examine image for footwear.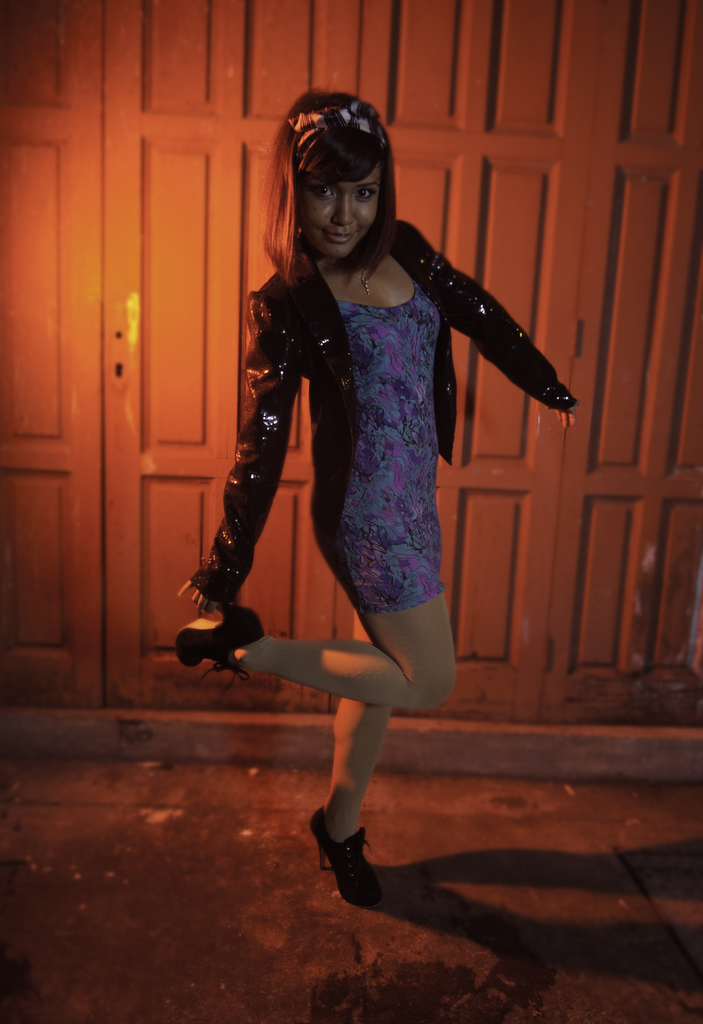
Examination result: region(174, 604, 265, 686).
